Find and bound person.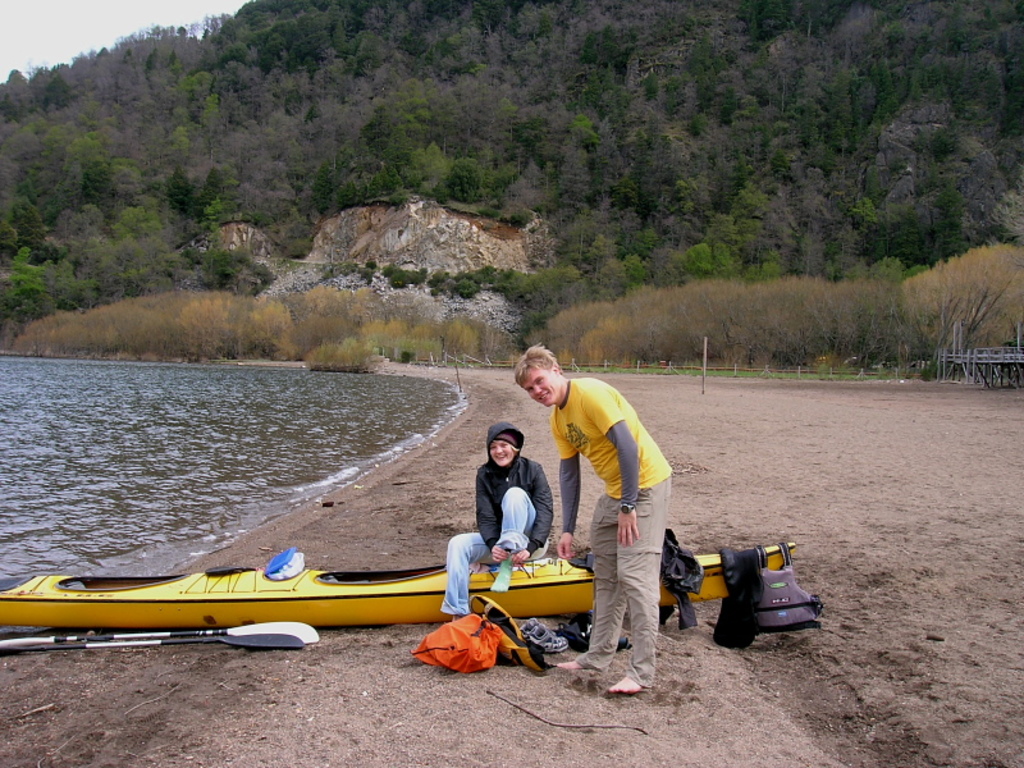
Bound: {"x1": 431, "y1": 425, "x2": 558, "y2": 630}.
